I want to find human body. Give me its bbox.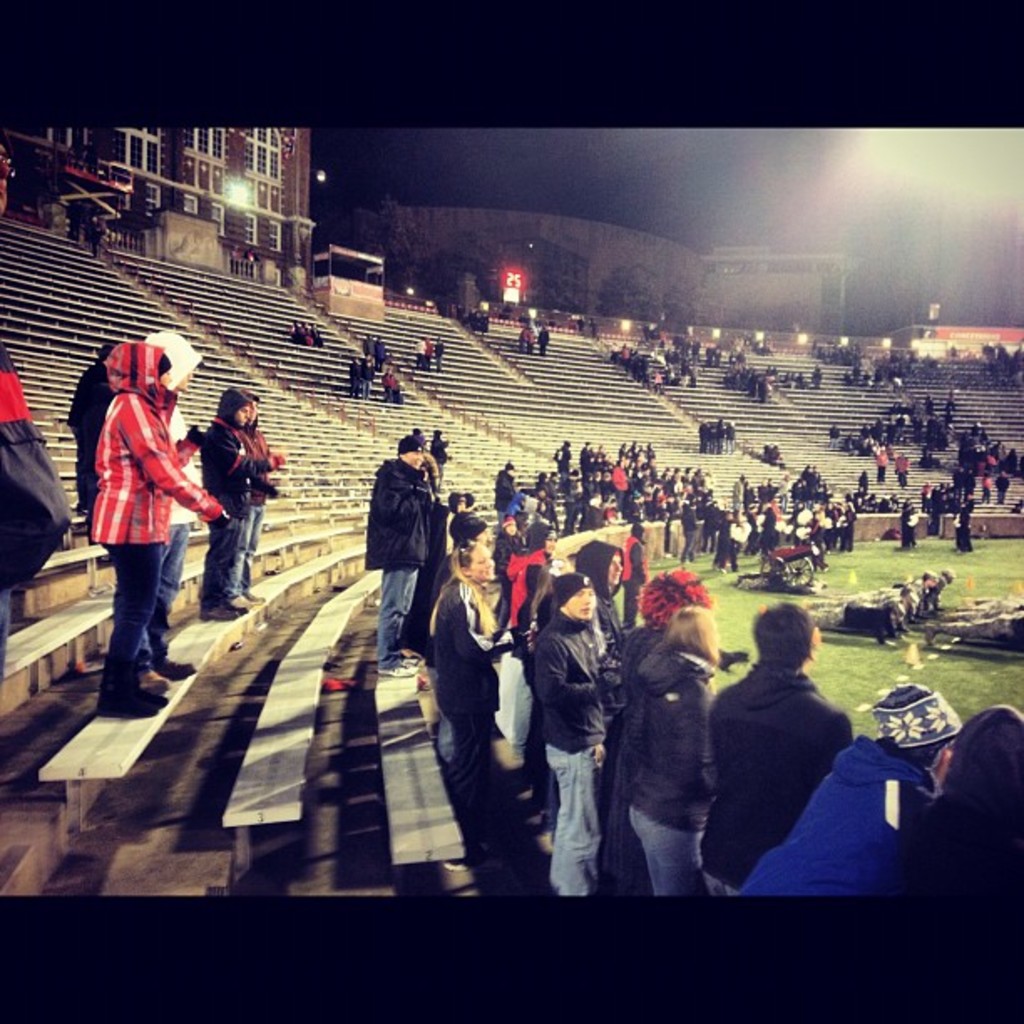
[left=582, top=447, right=596, bottom=485].
